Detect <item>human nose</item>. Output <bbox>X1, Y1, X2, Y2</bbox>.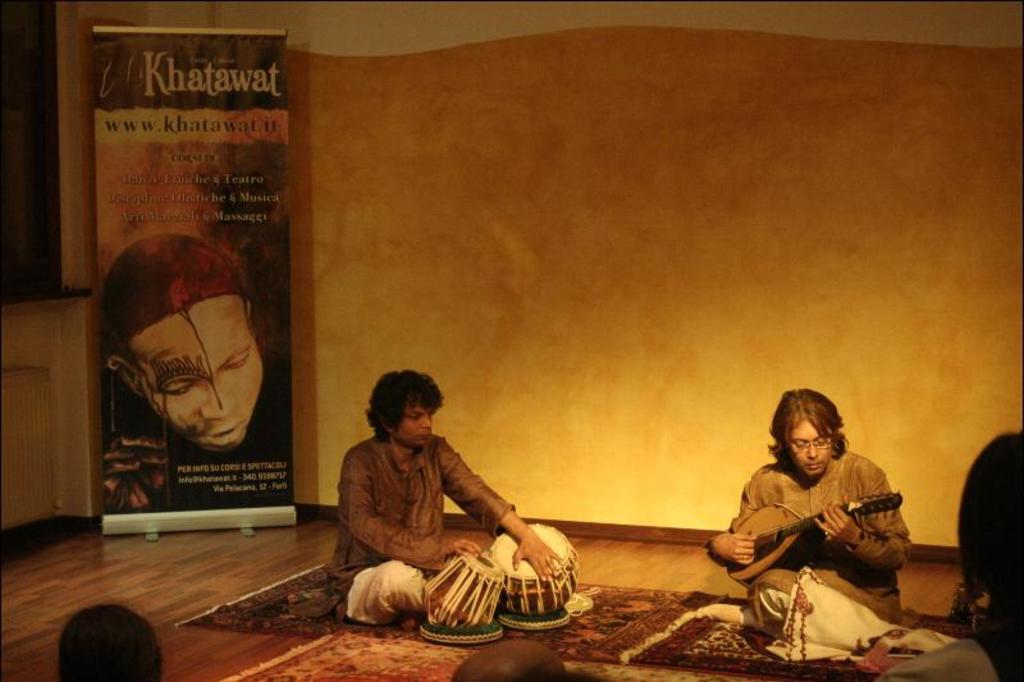
<bbox>196, 379, 234, 413</bbox>.
